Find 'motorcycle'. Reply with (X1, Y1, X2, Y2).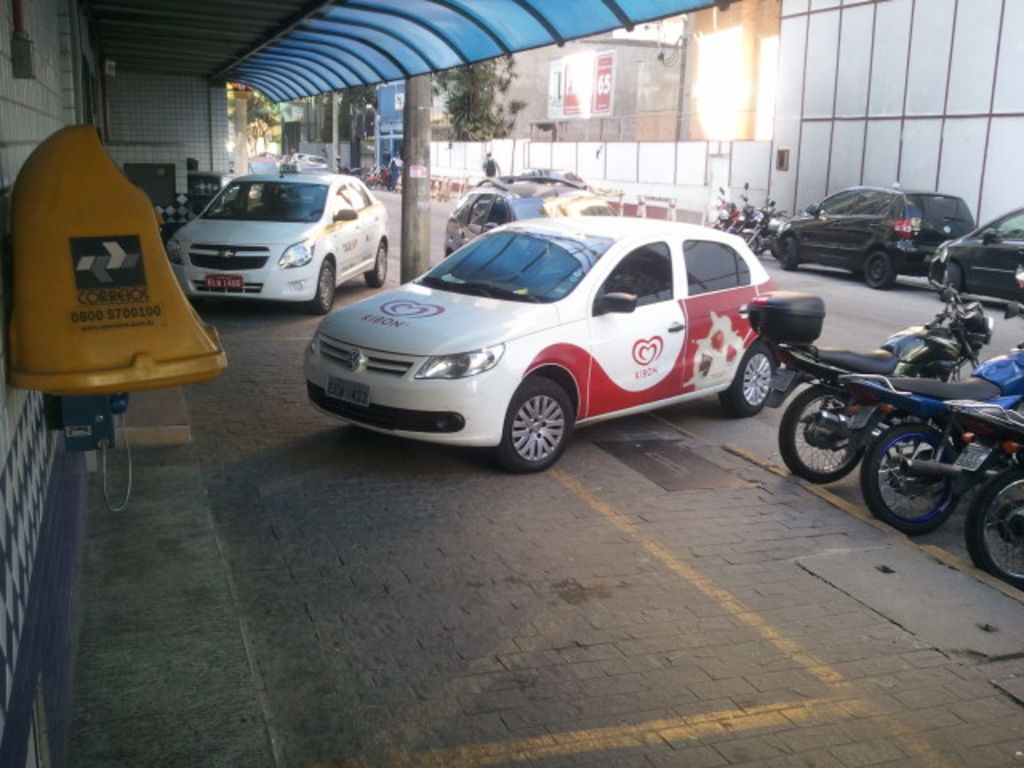
(778, 250, 992, 485).
